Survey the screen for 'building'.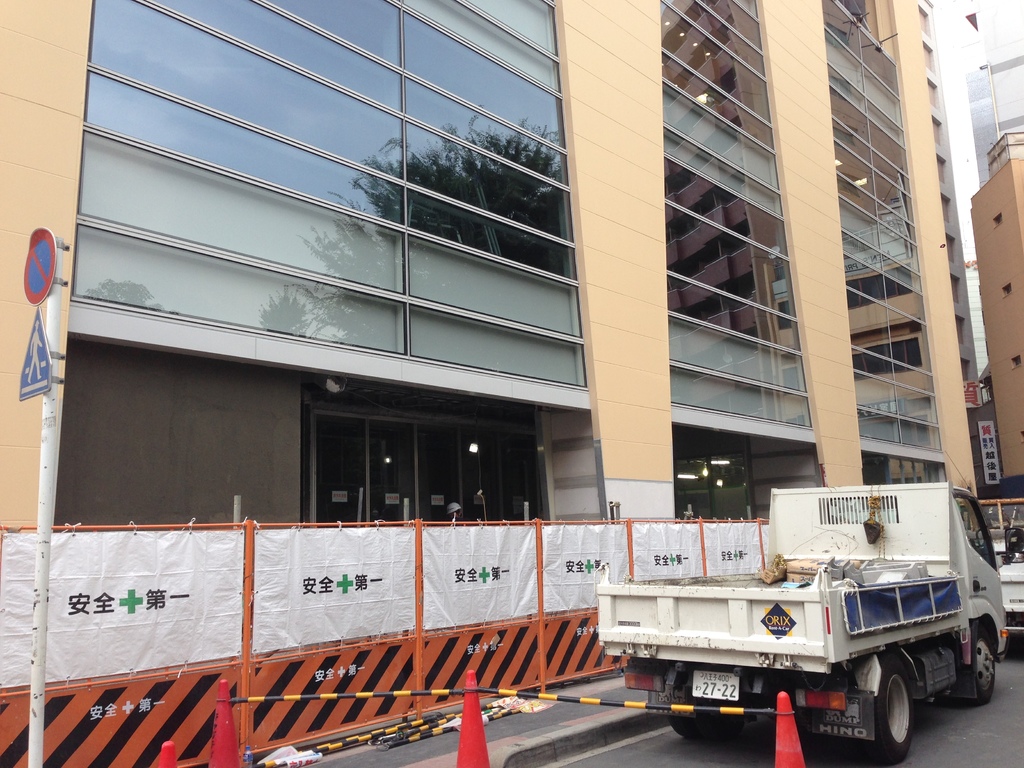
Survey found: select_region(975, 5, 1023, 488).
